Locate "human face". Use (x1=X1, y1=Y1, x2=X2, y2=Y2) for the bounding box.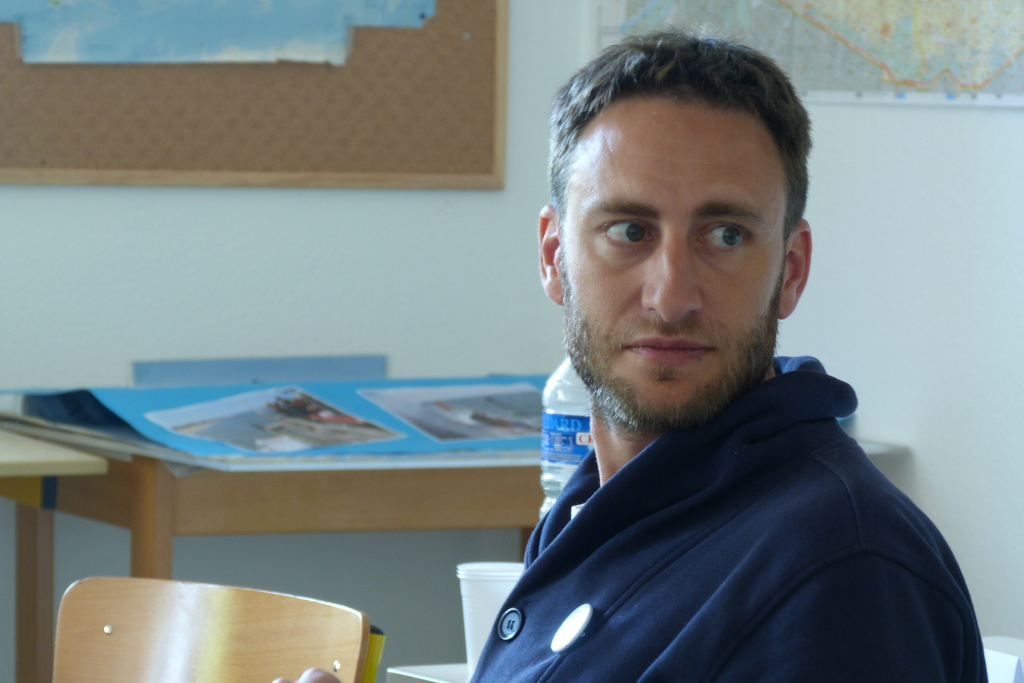
(x1=561, y1=92, x2=789, y2=436).
